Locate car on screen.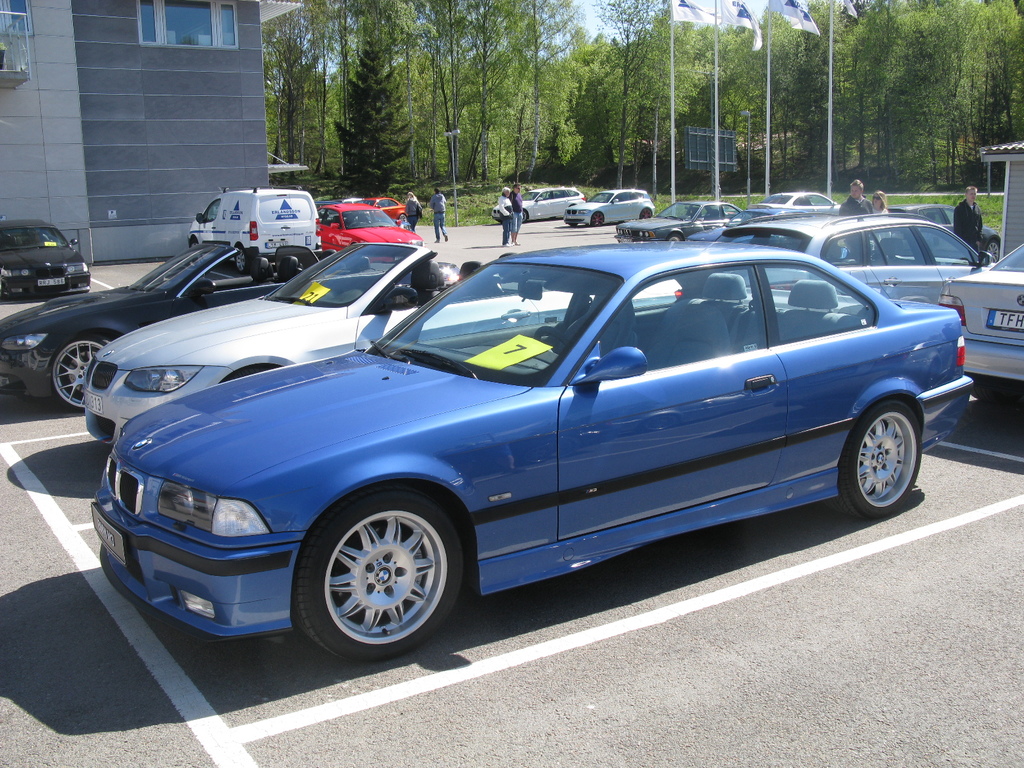
On screen at (left=710, top=208, right=988, bottom=303).
